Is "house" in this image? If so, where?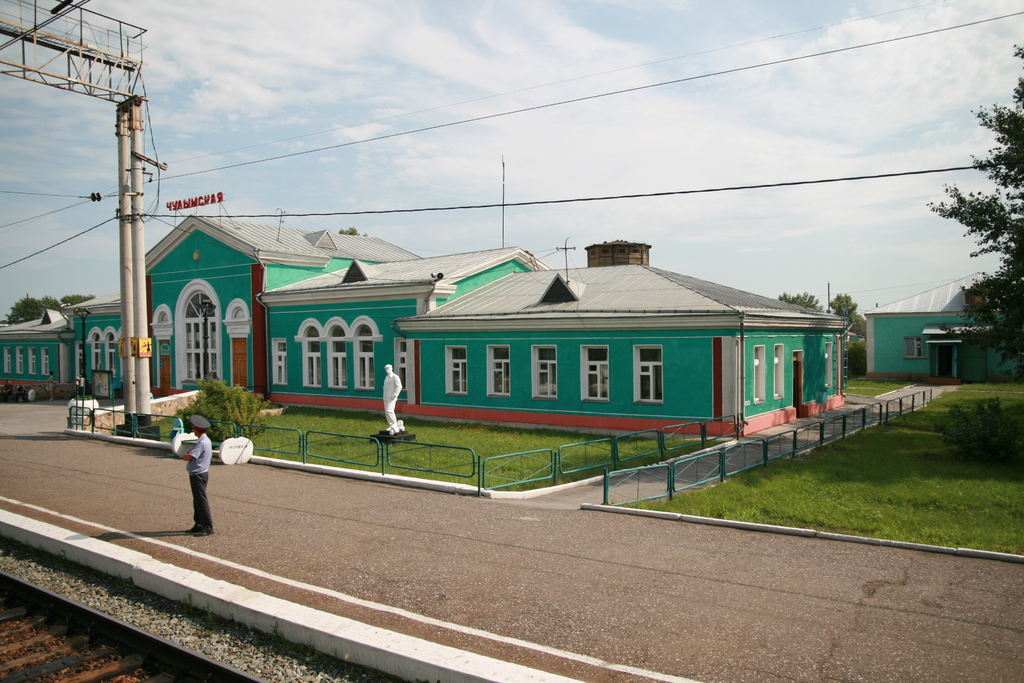
Yes, at (861, 304, 1023, 379).
